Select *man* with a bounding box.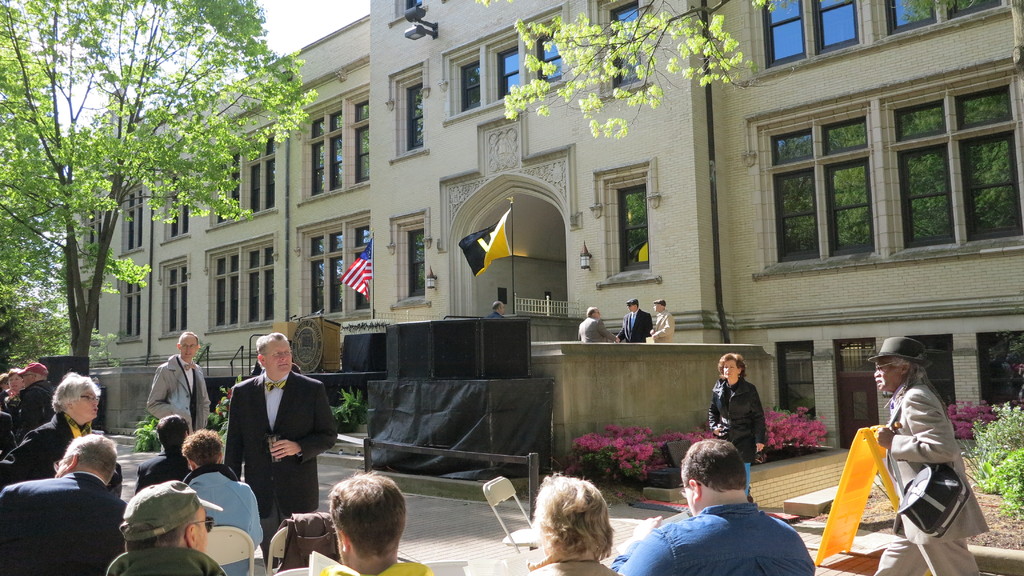
(133, 413, 237, 493).
